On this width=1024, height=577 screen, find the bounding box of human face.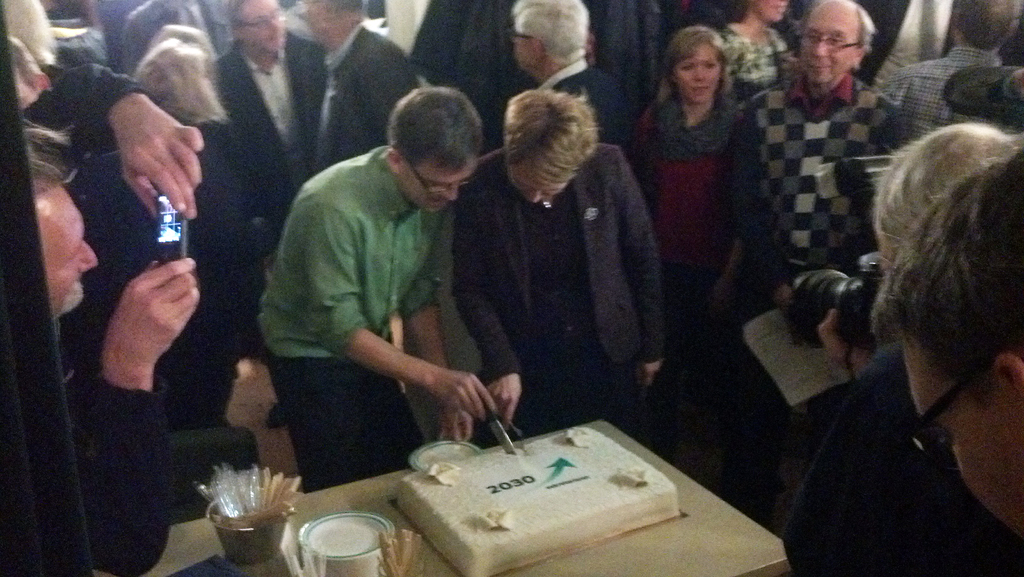
Bounding box: (x1=673, y1=44, x2=724, y2=99).
